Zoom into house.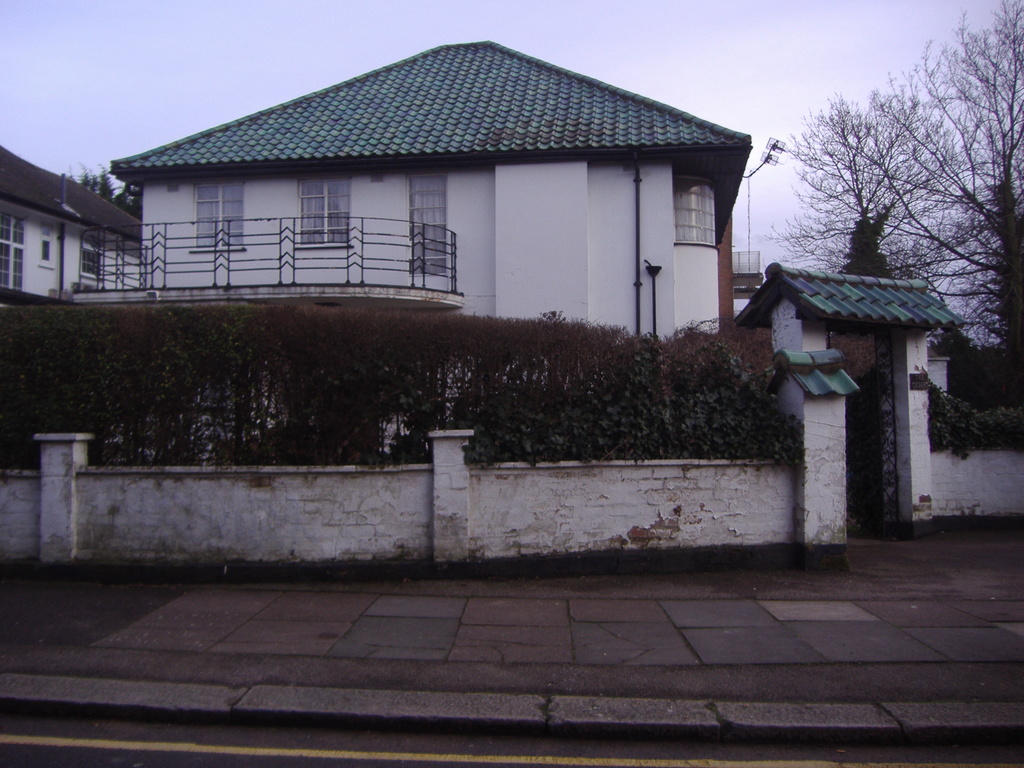
Zoom target: {"left": 112, "top": 38, "right": 747, "bottom": 340}.
